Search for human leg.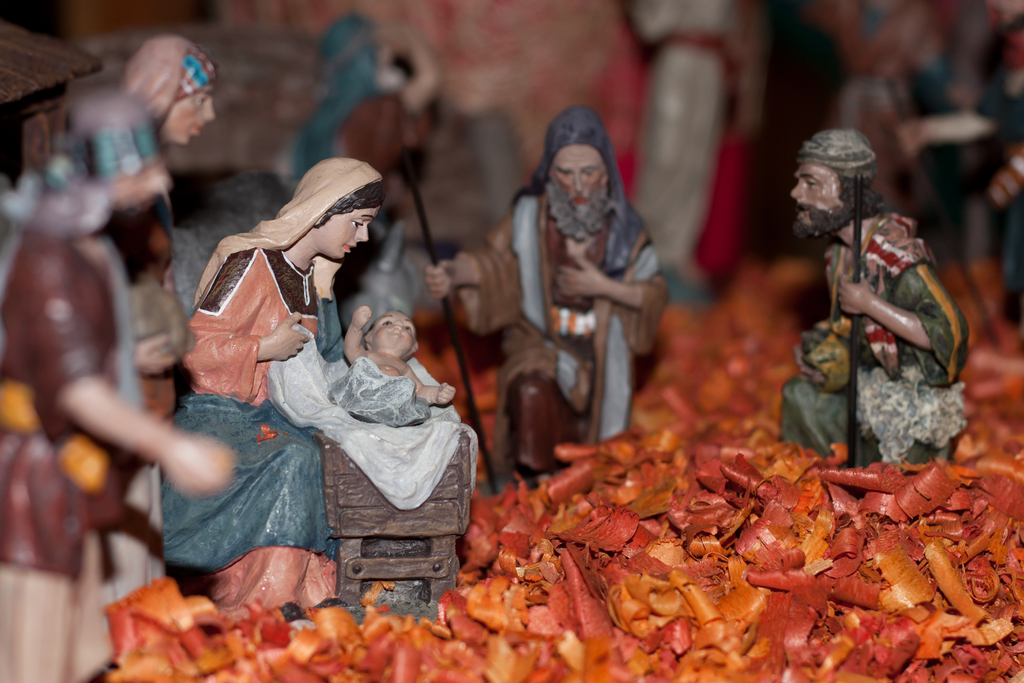
Found at box(156, 434, 320, 623).
